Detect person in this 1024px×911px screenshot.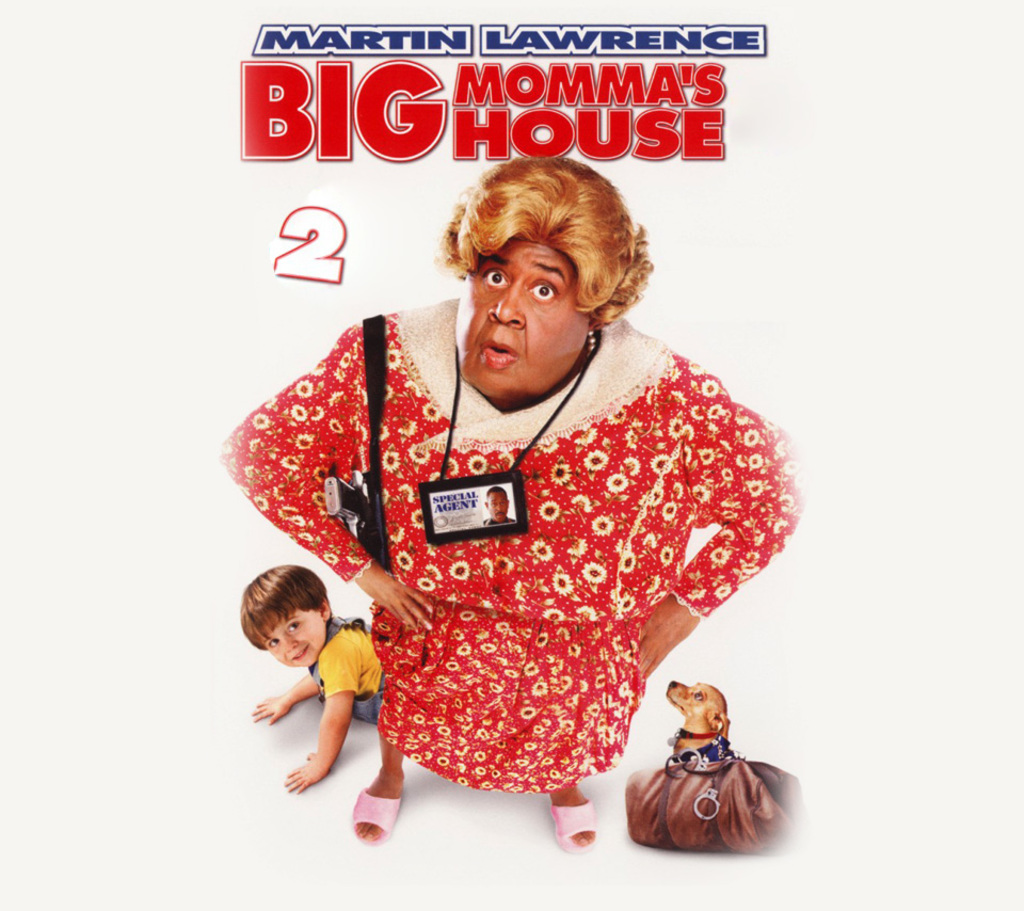
Detection: (481, 485, 514, 525).
